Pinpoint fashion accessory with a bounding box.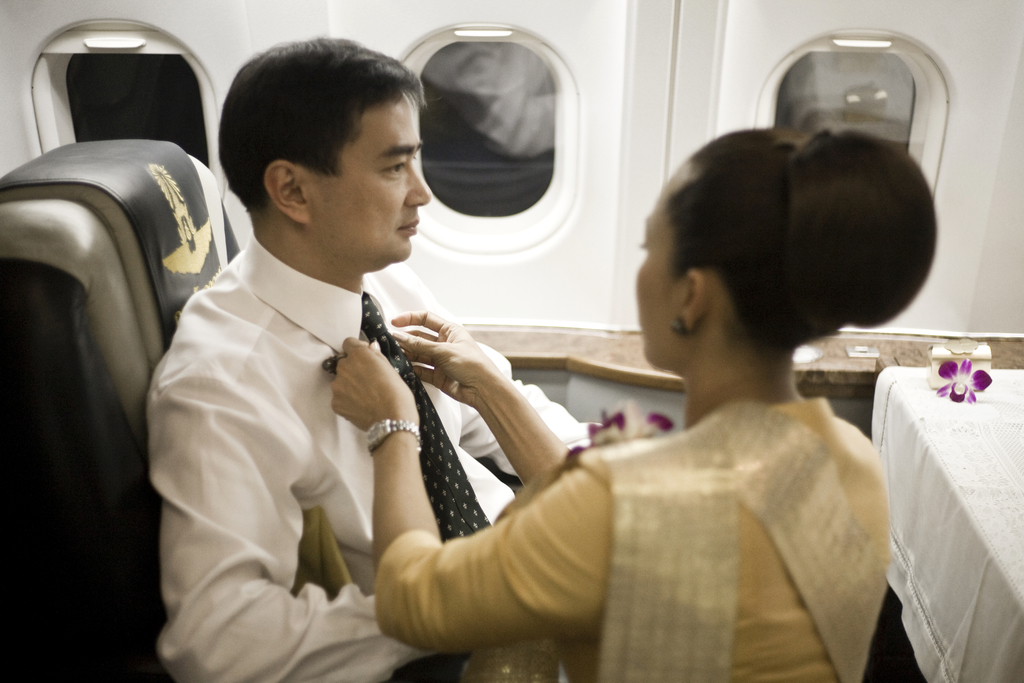
bbox=[356, 293, 492, 544].
